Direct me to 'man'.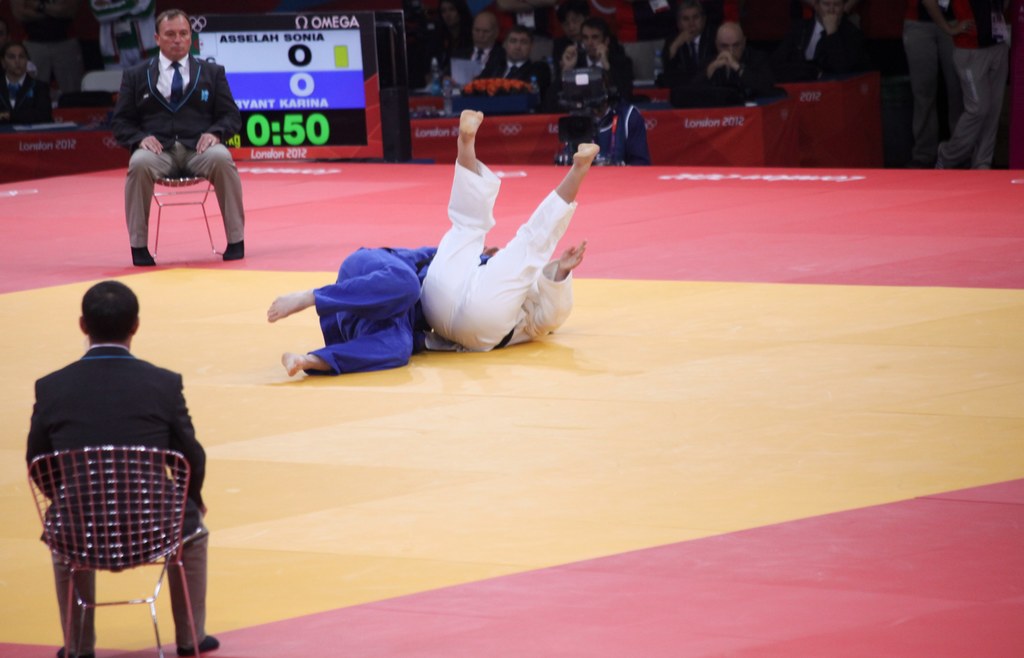
Direction: Rect(108, 7, 246, 259).
